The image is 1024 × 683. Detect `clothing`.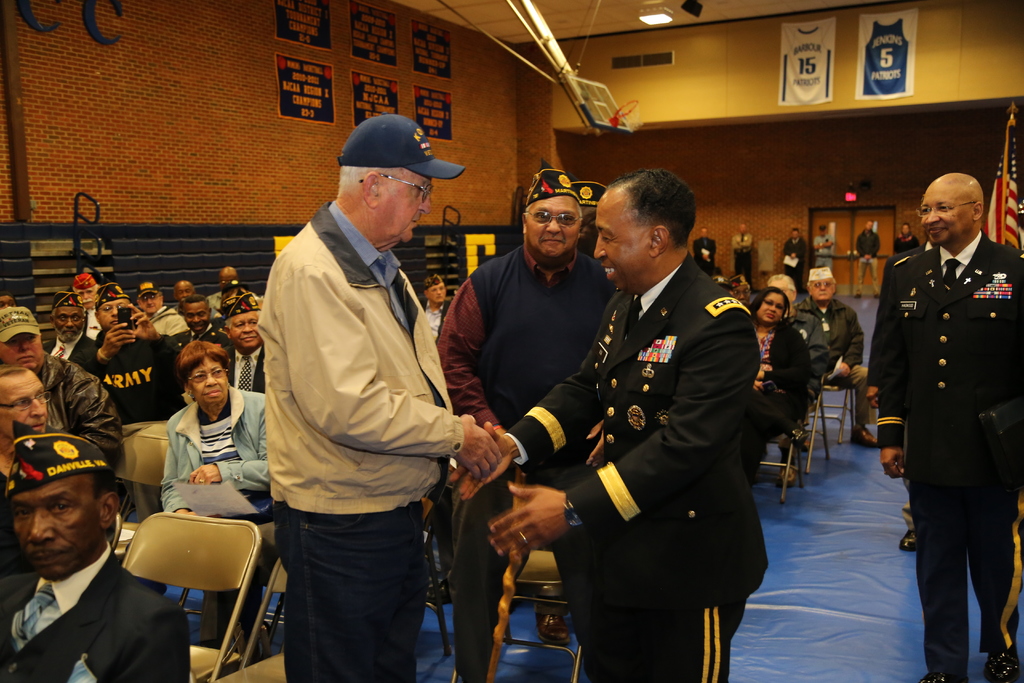
Detection: (0,543,193,682).
